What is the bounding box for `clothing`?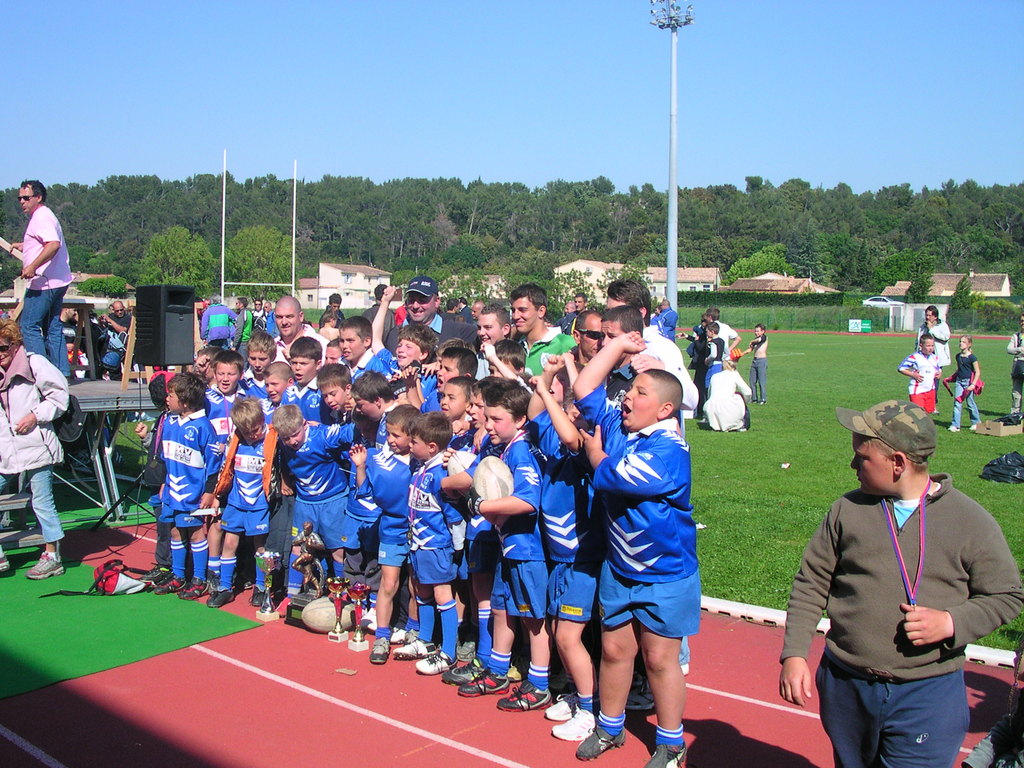
154, 401, 229, 536.
